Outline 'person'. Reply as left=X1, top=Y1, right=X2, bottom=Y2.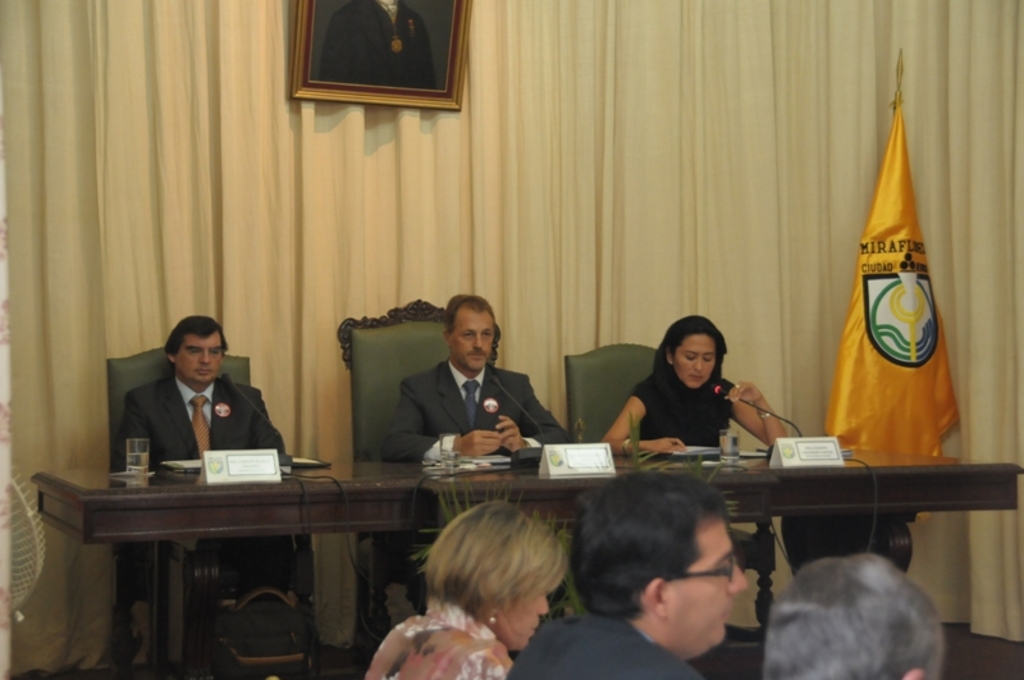
left=381, top=291, right=576, bottom=620.
